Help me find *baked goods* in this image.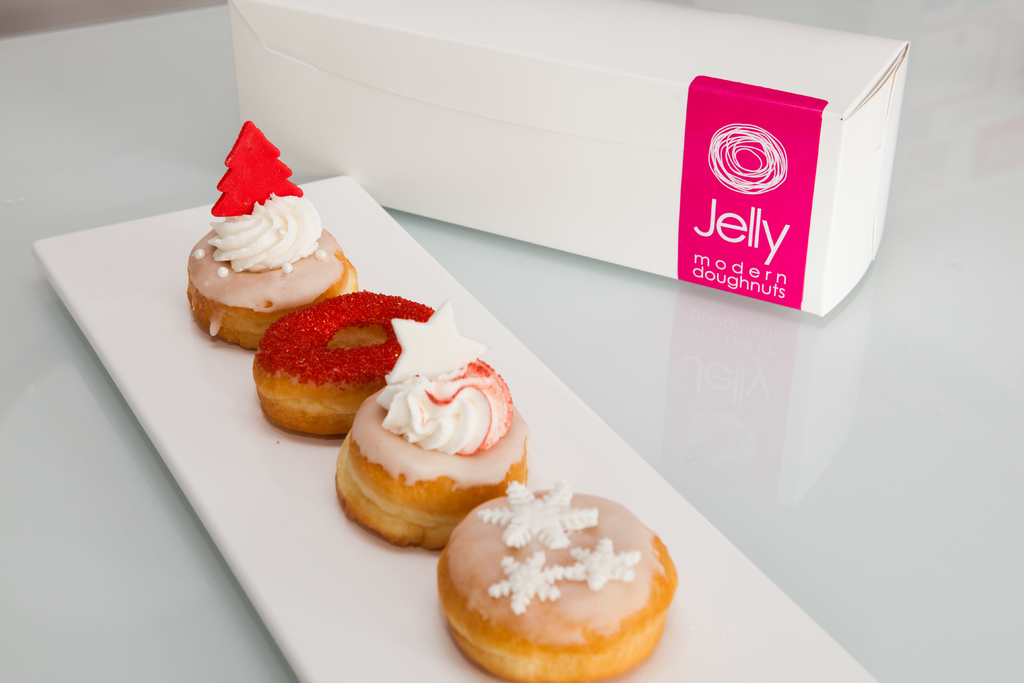
Found it: 184 120 359 349.
